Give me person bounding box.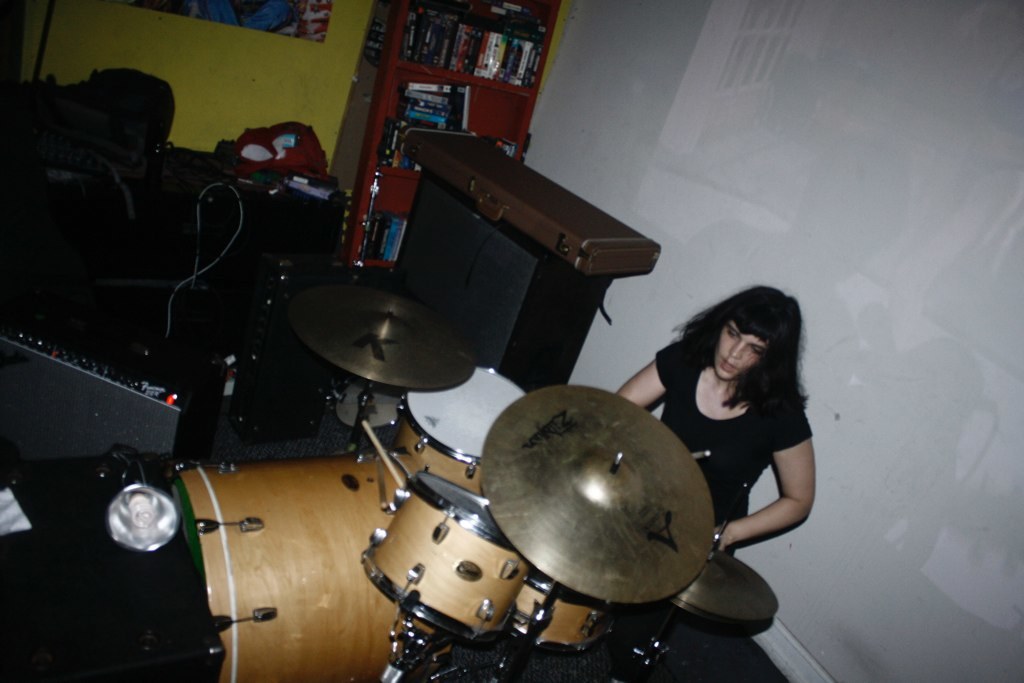
pyautogui.locateOnScreen(644, 250, 824, 649).
